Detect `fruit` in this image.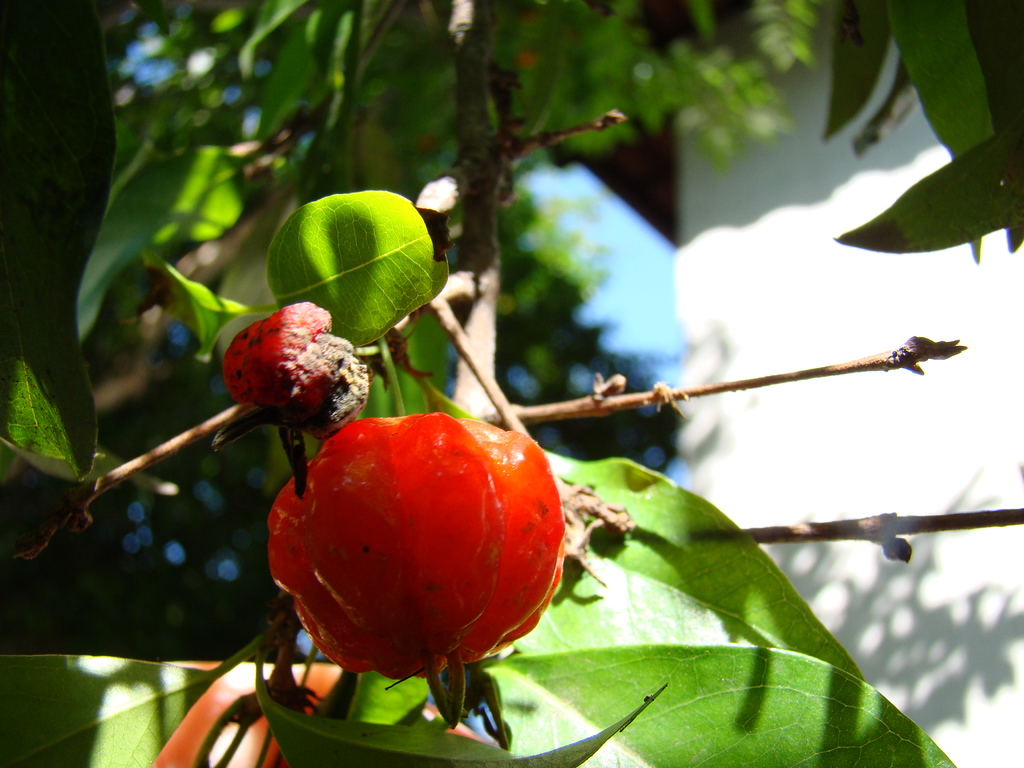
Detection: detection(277, 422, 556, 674).
